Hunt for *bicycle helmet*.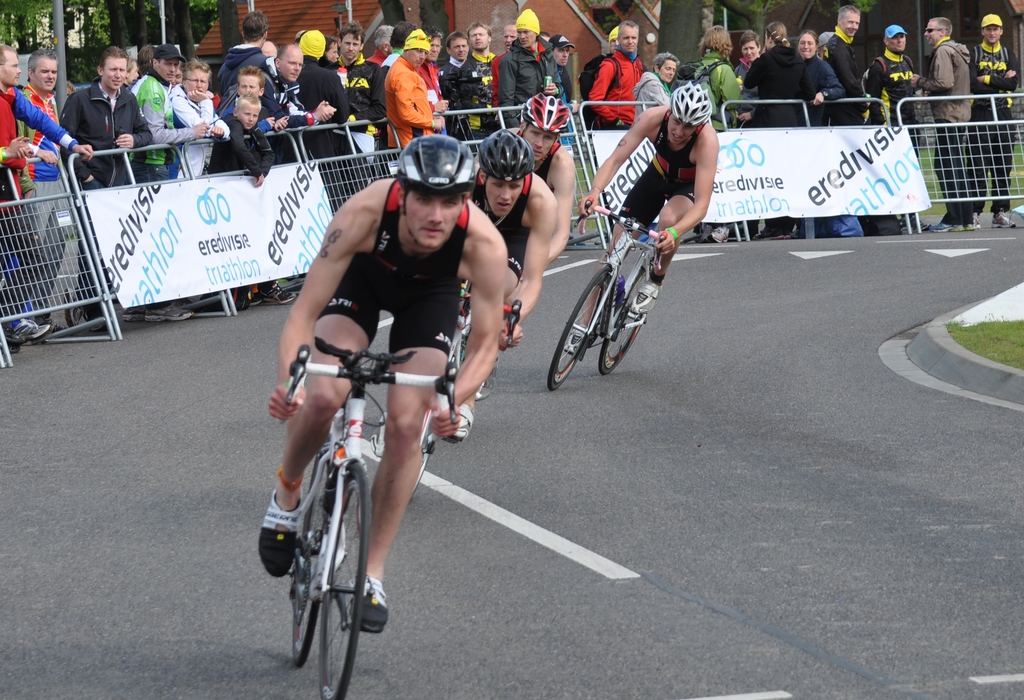
Hunted down at 400 134 472 187.
